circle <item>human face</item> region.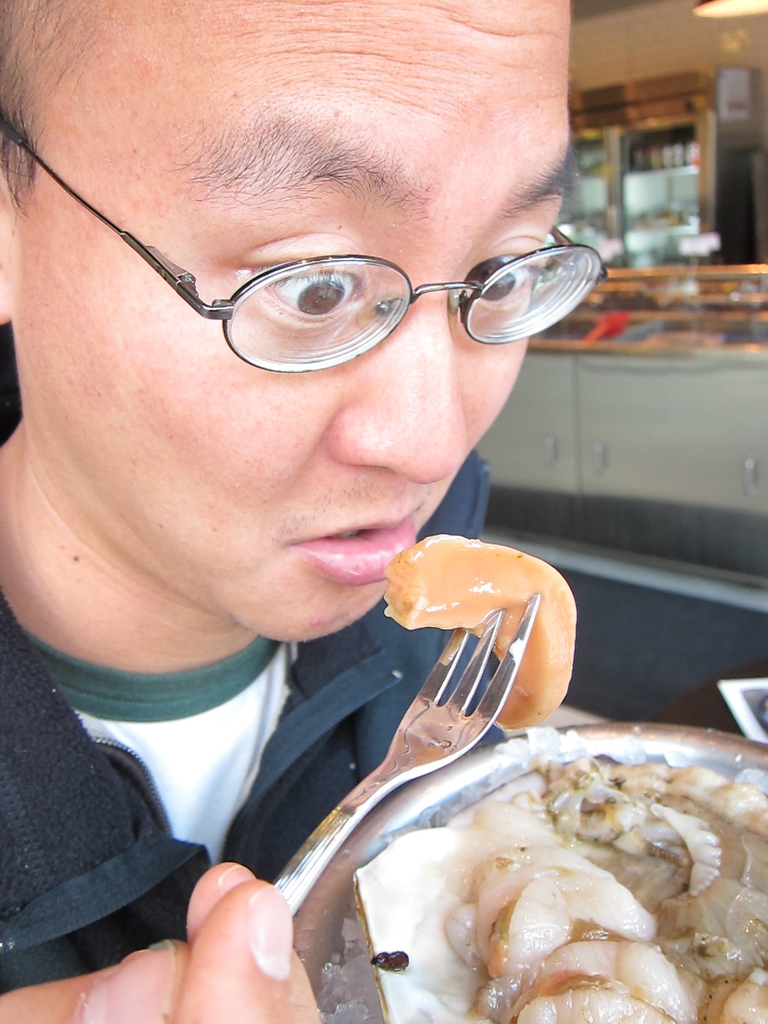
Region: detection(0, 0, 565, 646).
